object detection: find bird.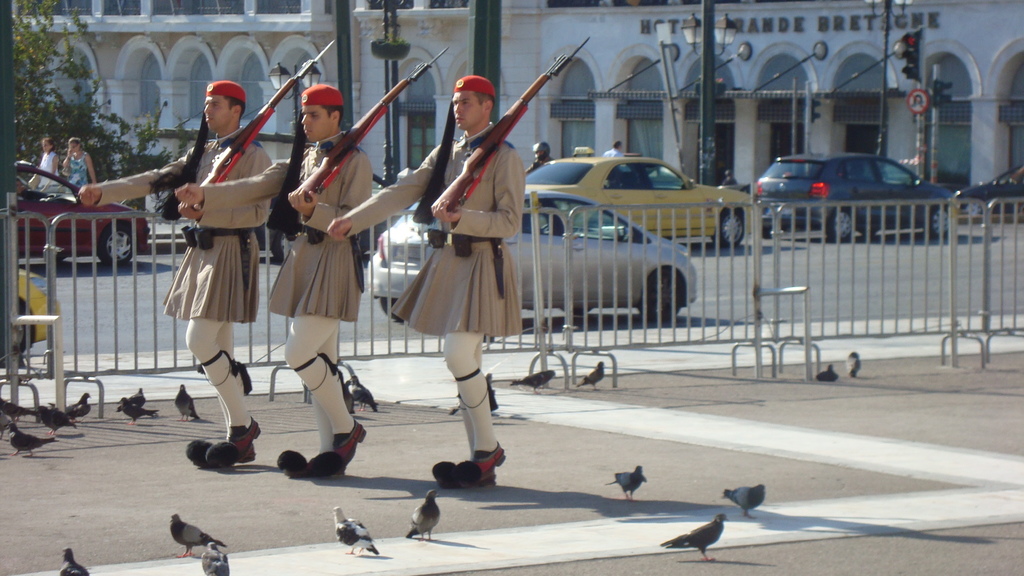
575 358 606 391.
